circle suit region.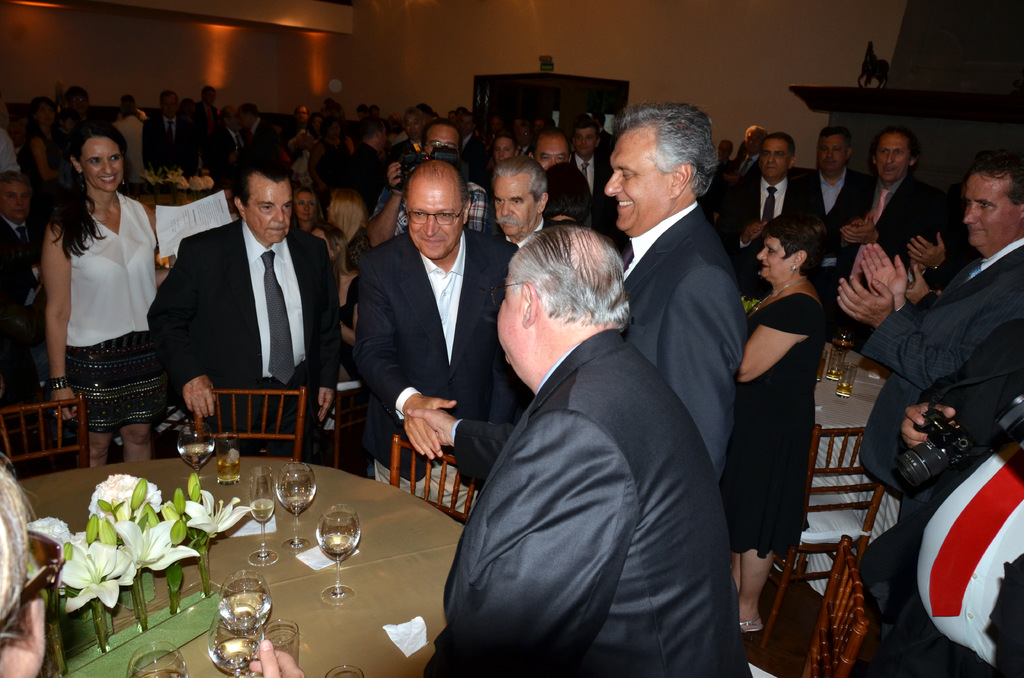
Region: [621,197,750,485].
